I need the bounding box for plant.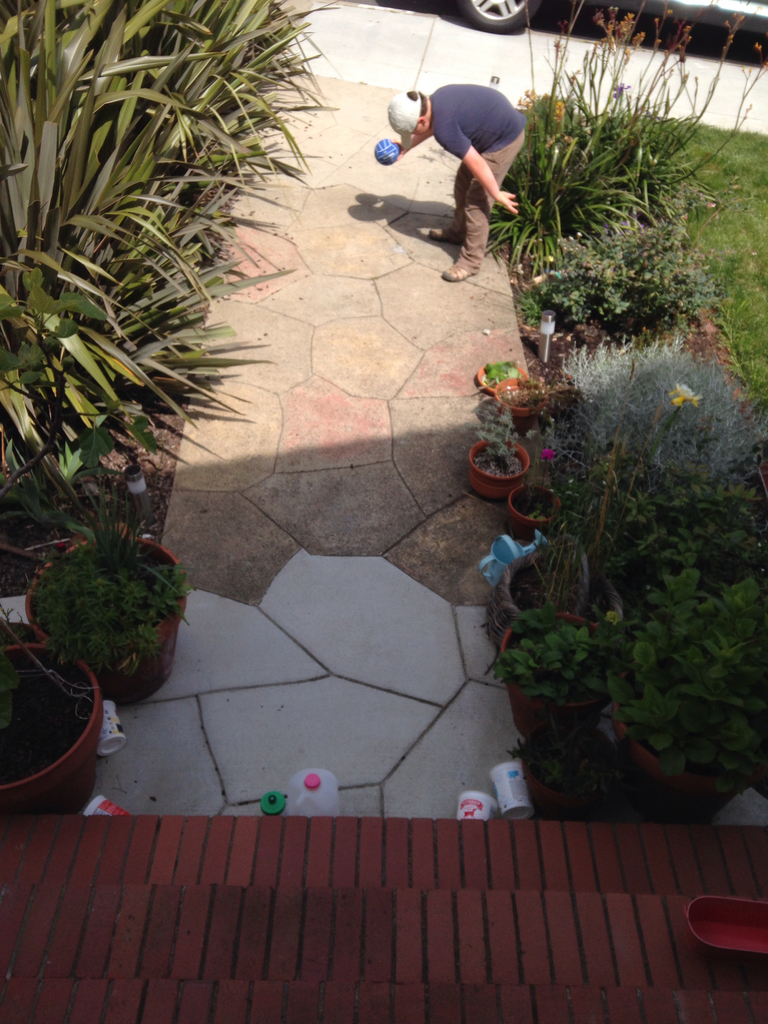
Here it is: 584:374:706:559.
